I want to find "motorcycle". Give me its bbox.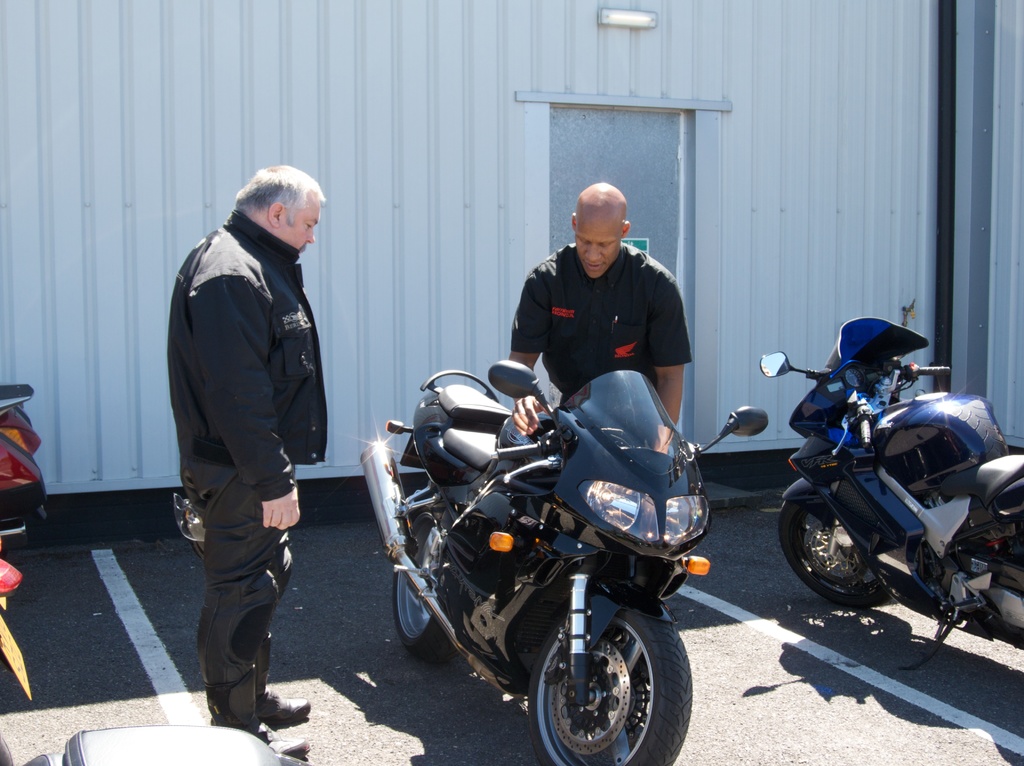
box(772, 292, 1023, 671).
